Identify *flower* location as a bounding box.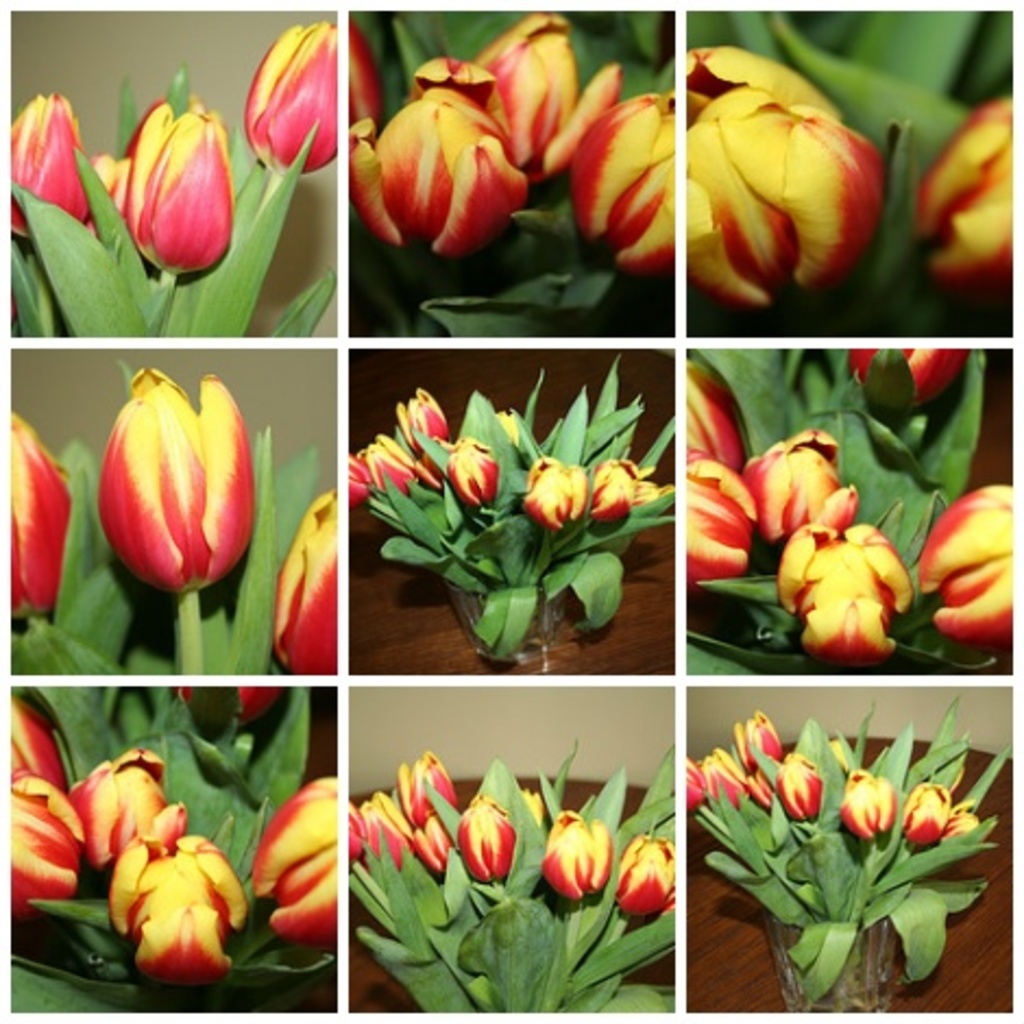
<bbox>268, 490, 338, 680</bbox>.
